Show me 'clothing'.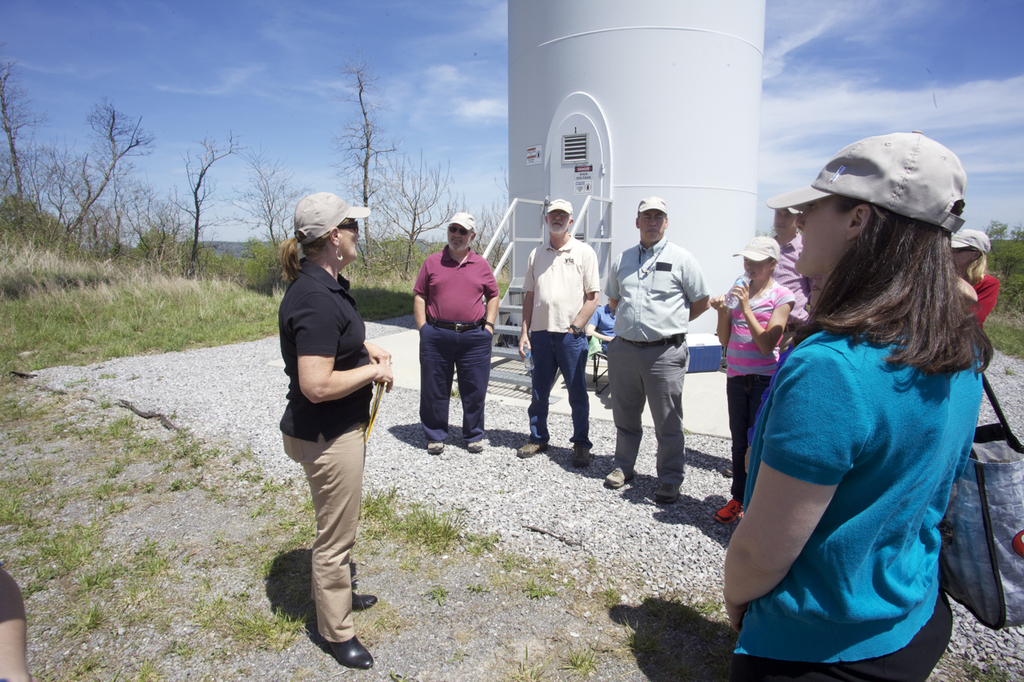
'clothing' is here: 416, 247, 497, 442.
